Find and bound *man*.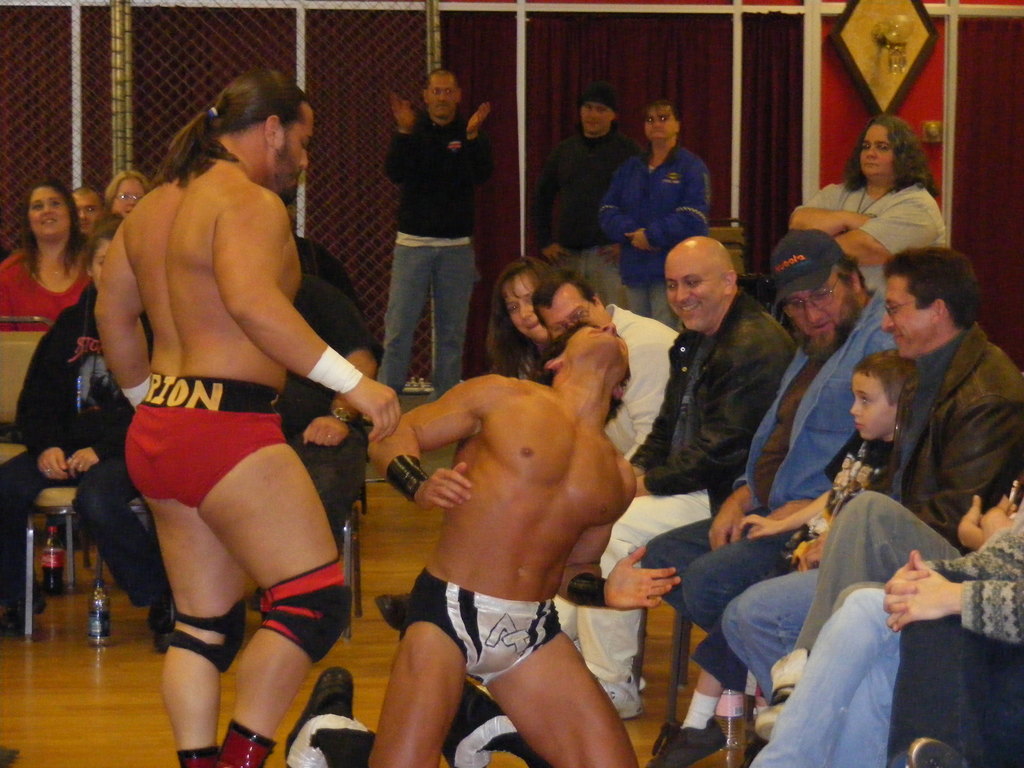
Bound: {"left": 547, "top": 232, "right": 804, "bottom": 730}.
